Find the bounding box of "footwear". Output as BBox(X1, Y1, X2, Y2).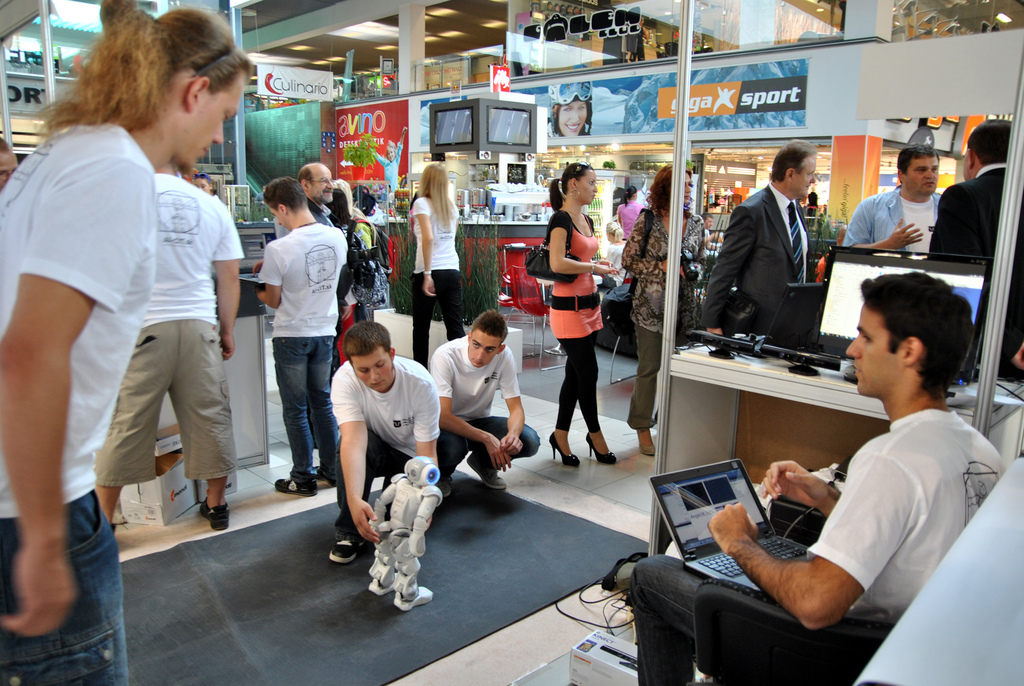
BBox(548, 424, 575, 465).
